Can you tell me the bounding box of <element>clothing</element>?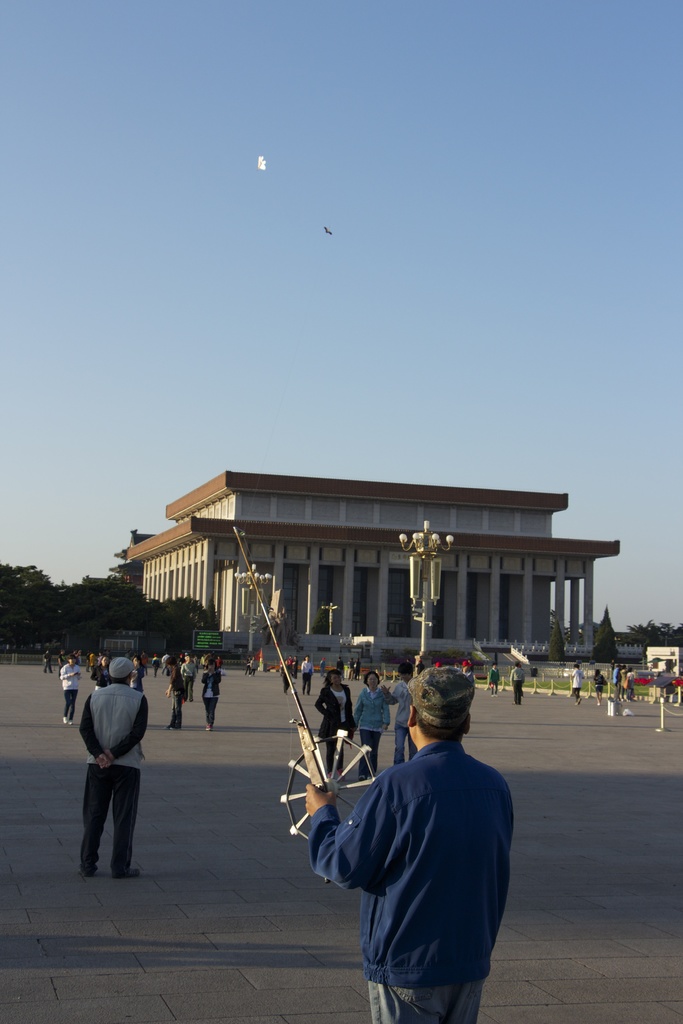
bbox=(60, 662, 83, 720).
